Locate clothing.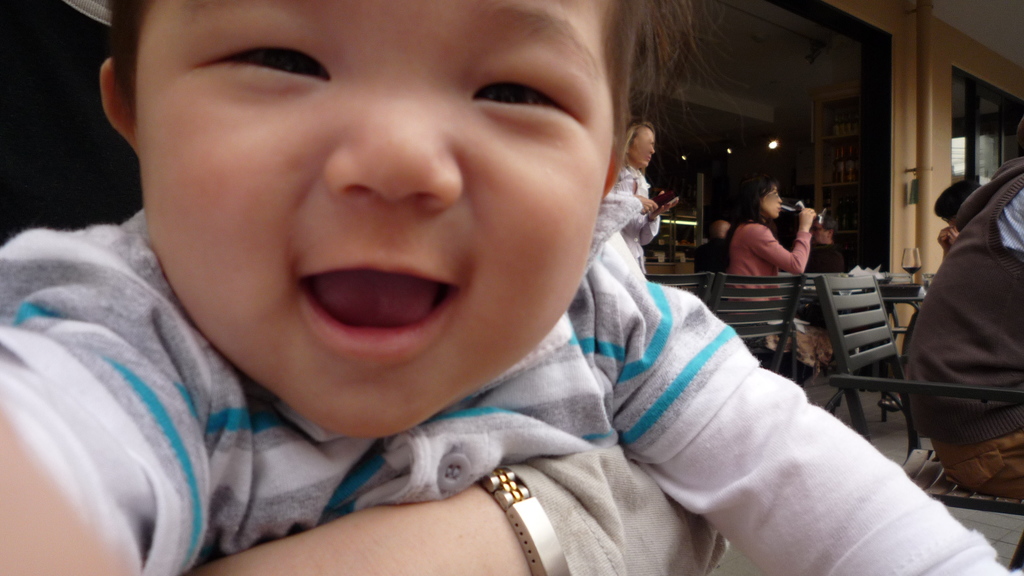
Bounding box: box=[614, 153, 658, 275].
